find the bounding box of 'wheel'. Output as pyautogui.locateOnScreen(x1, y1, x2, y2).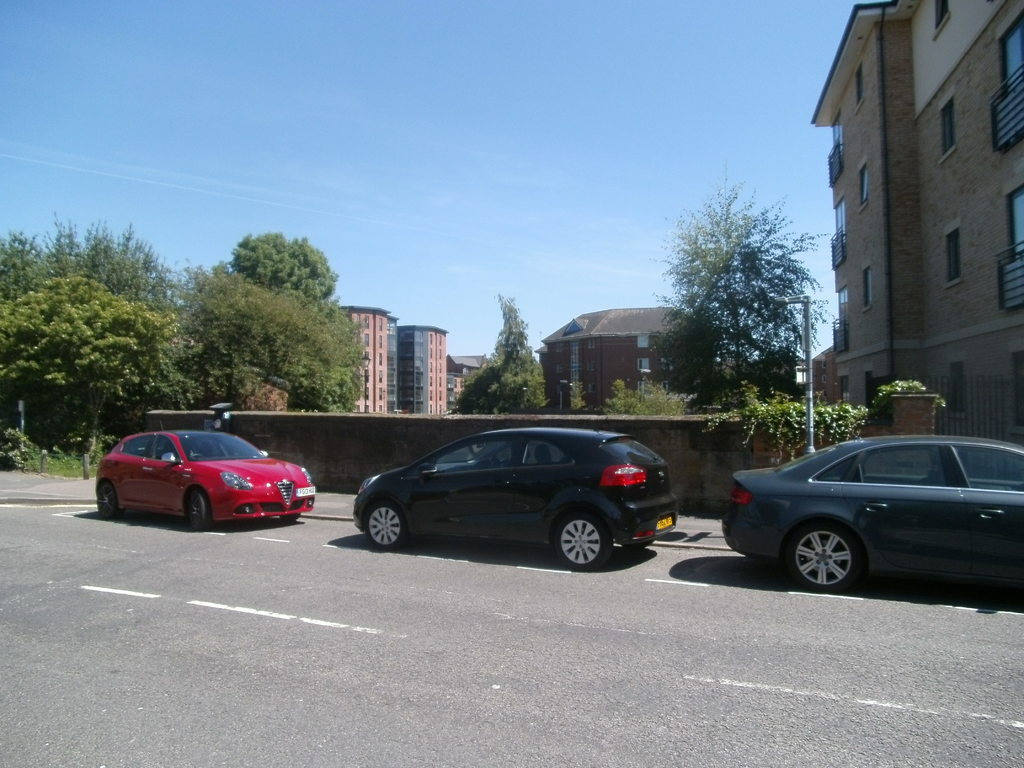
pyautogui.locateOnScreen(183, 491, 209, 525).
